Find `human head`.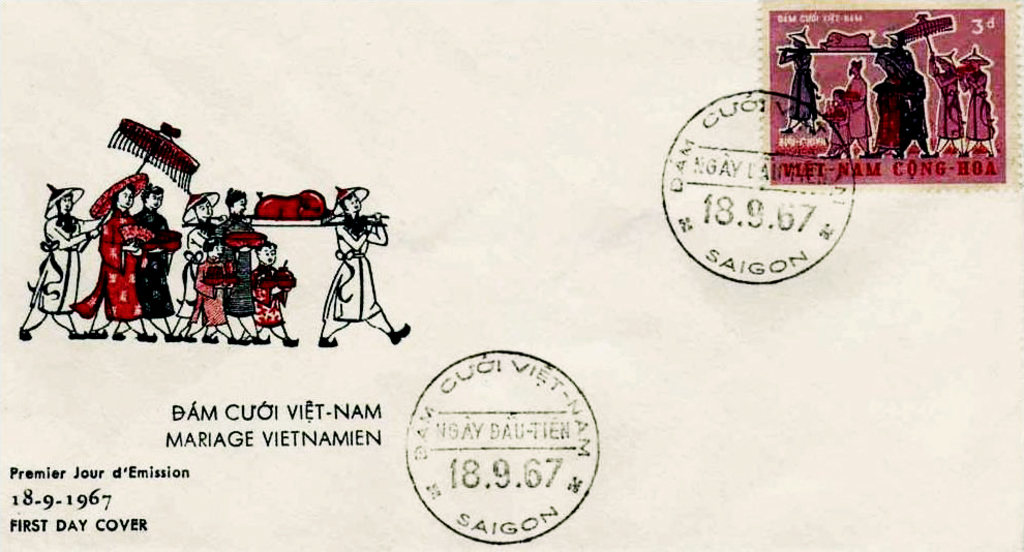
select_region(829, 87, 842, 104).
